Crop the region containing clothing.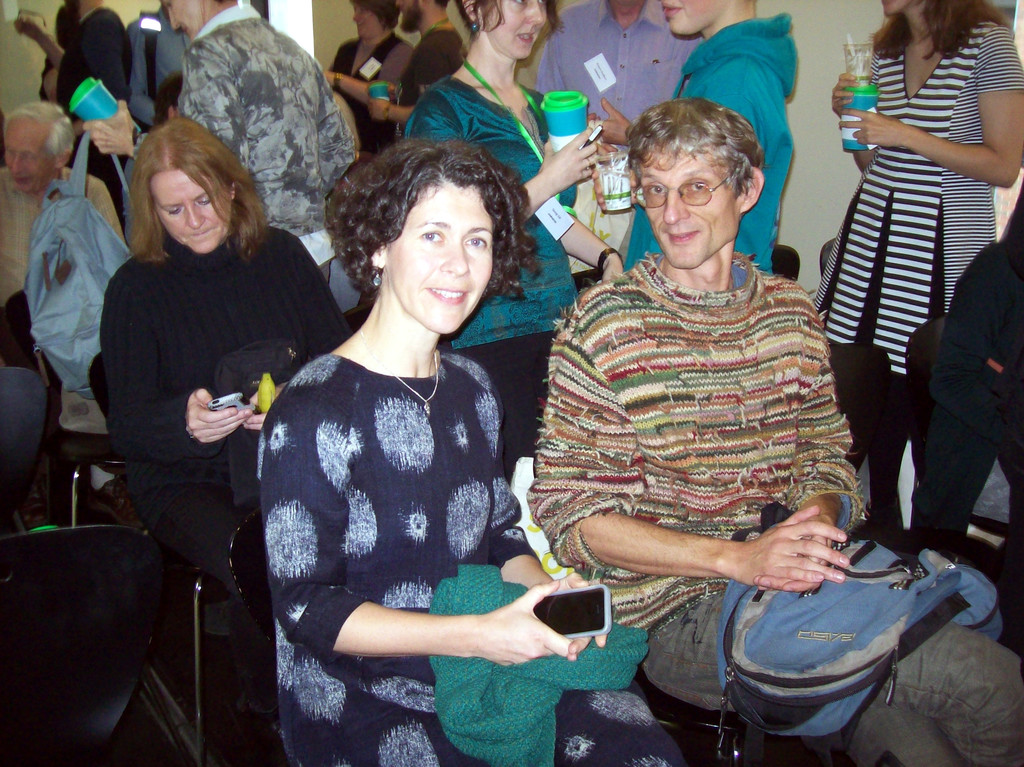
Crop region: 95, 225, 350, 591.
